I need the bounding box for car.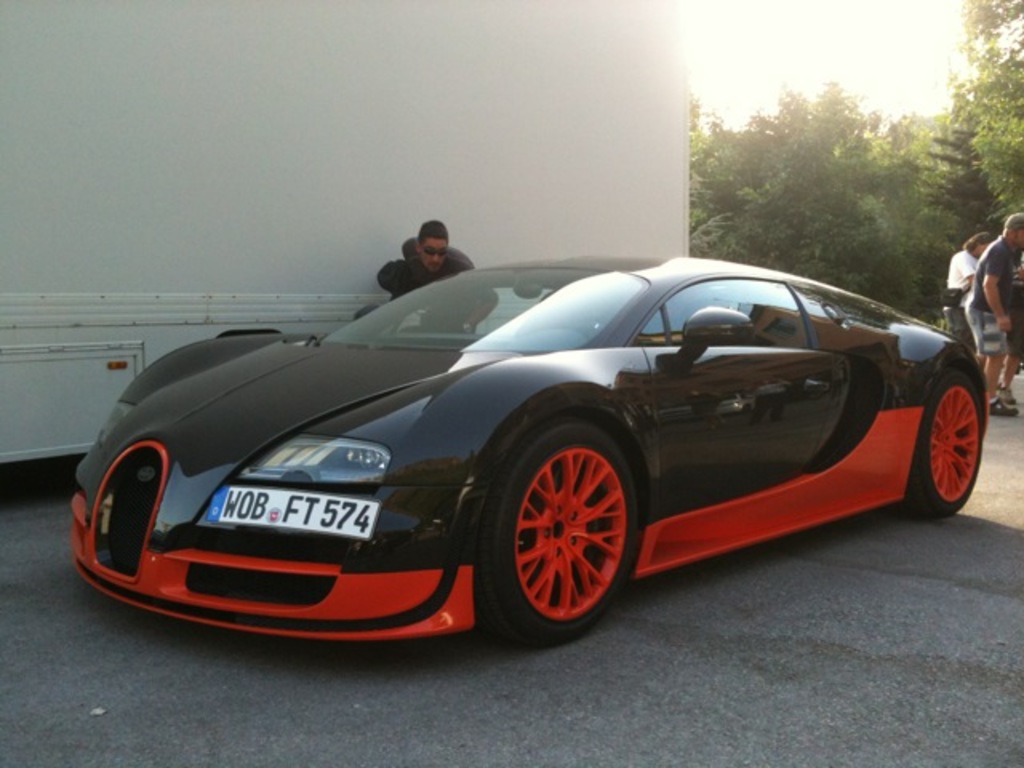
Here it is: x1=59, y1=240, x2=997, y2=651.
